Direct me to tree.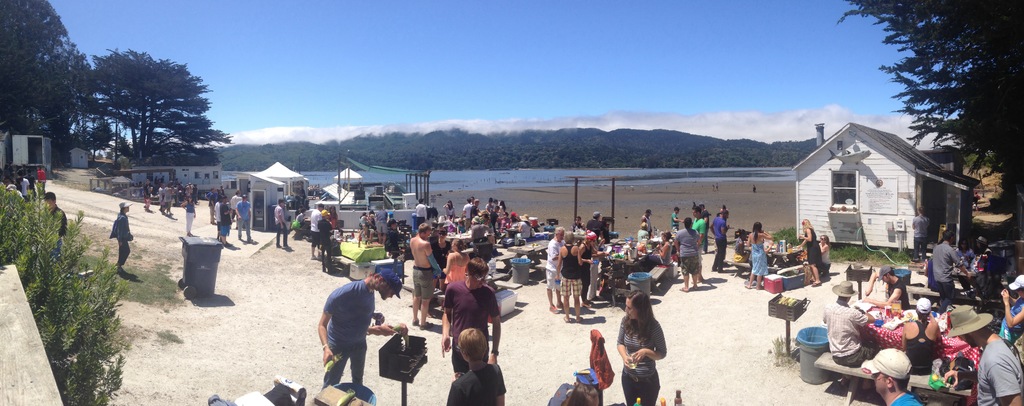
Direction: l=72, t=45, r=222, b=181.
